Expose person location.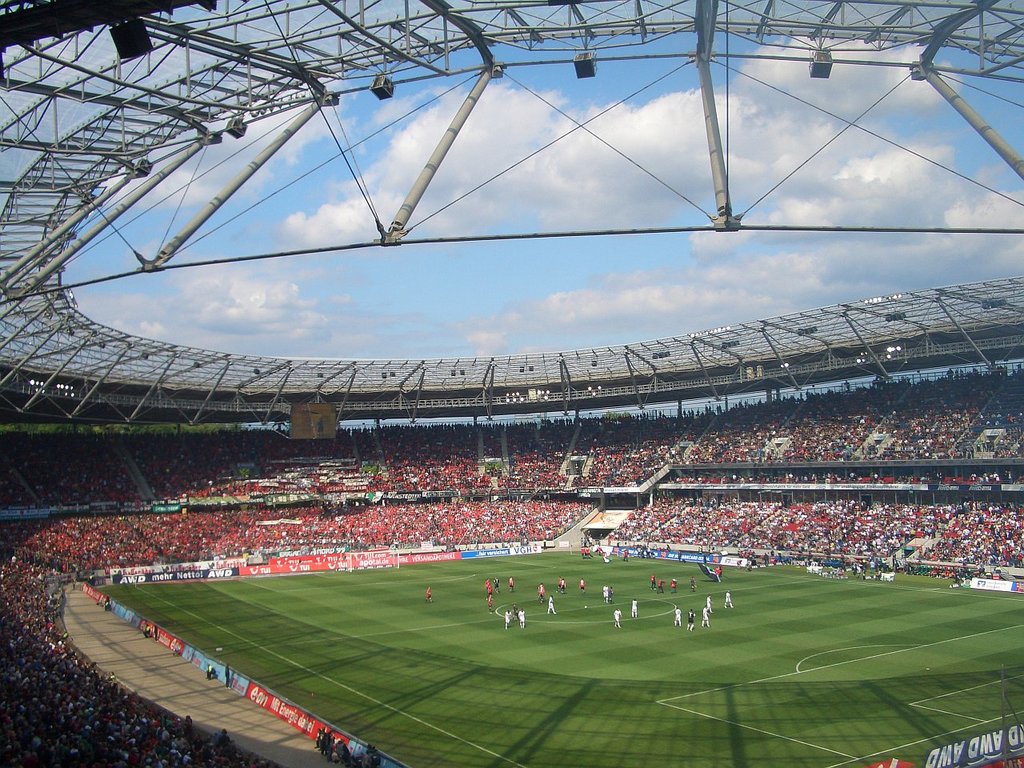
Exposed at detection(516, 606, 526, 631).
